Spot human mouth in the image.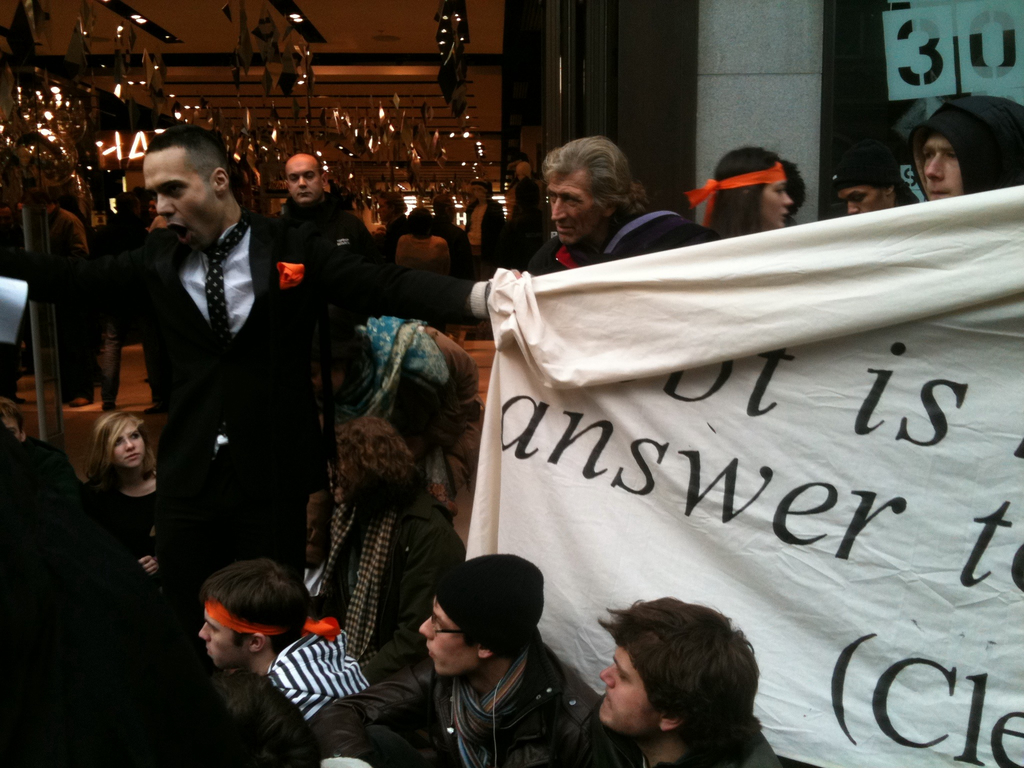
human mouth found at (left=426, top=645, right=437, bottom=660).
